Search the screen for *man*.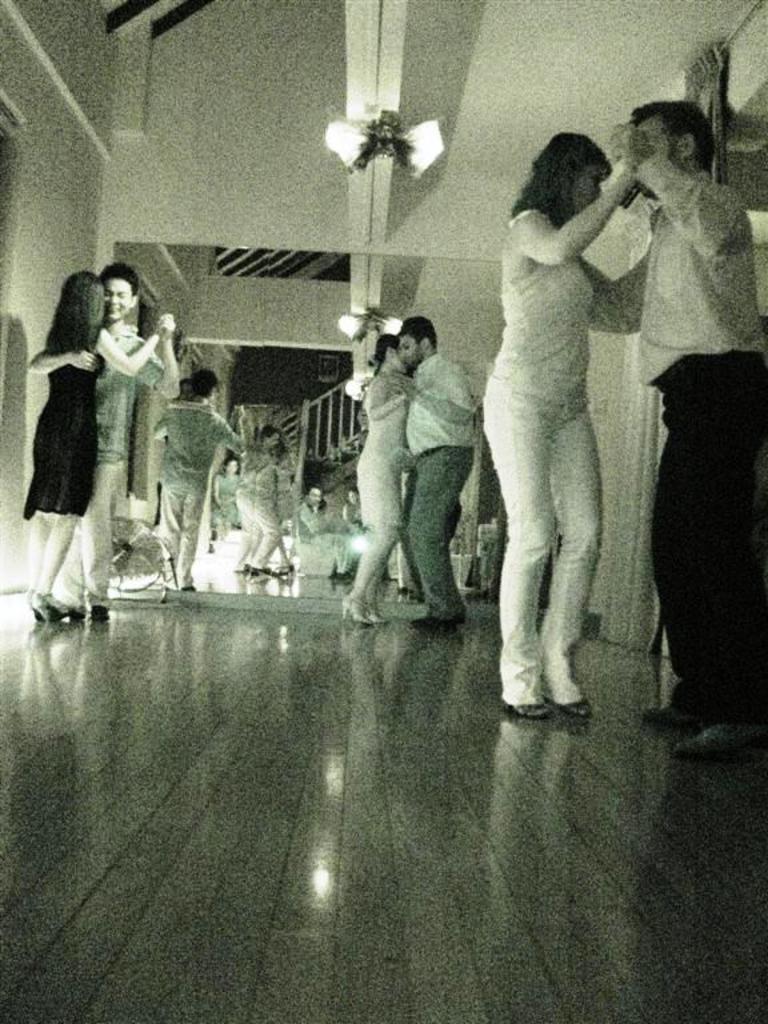
Found at (33,271,179,621).
